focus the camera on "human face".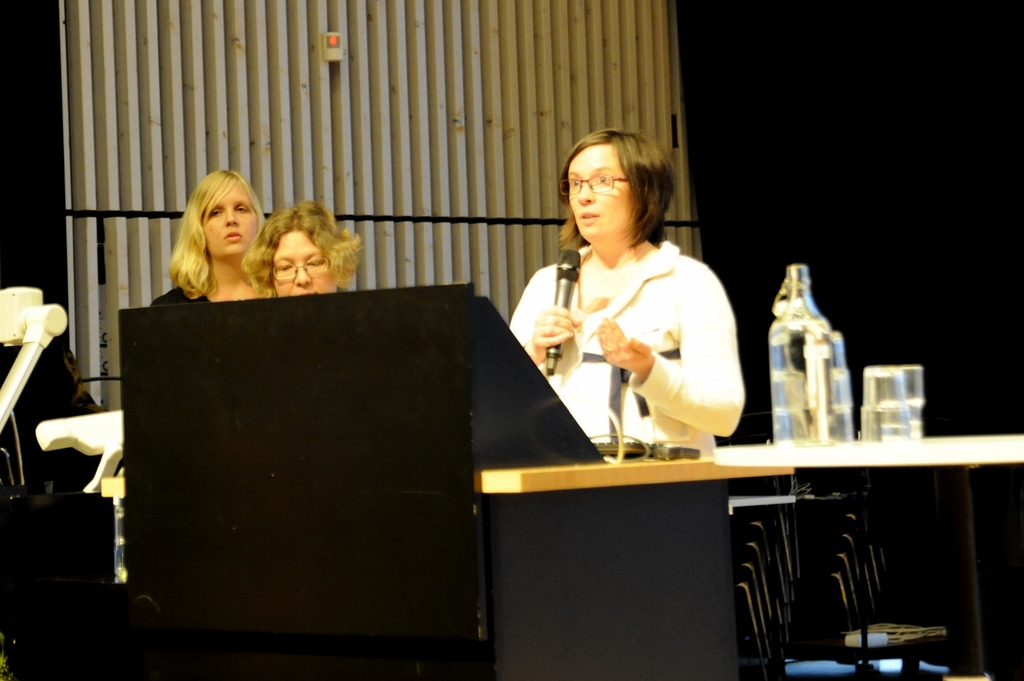
Focus region: bbox=(268, 229, 335, 296).
